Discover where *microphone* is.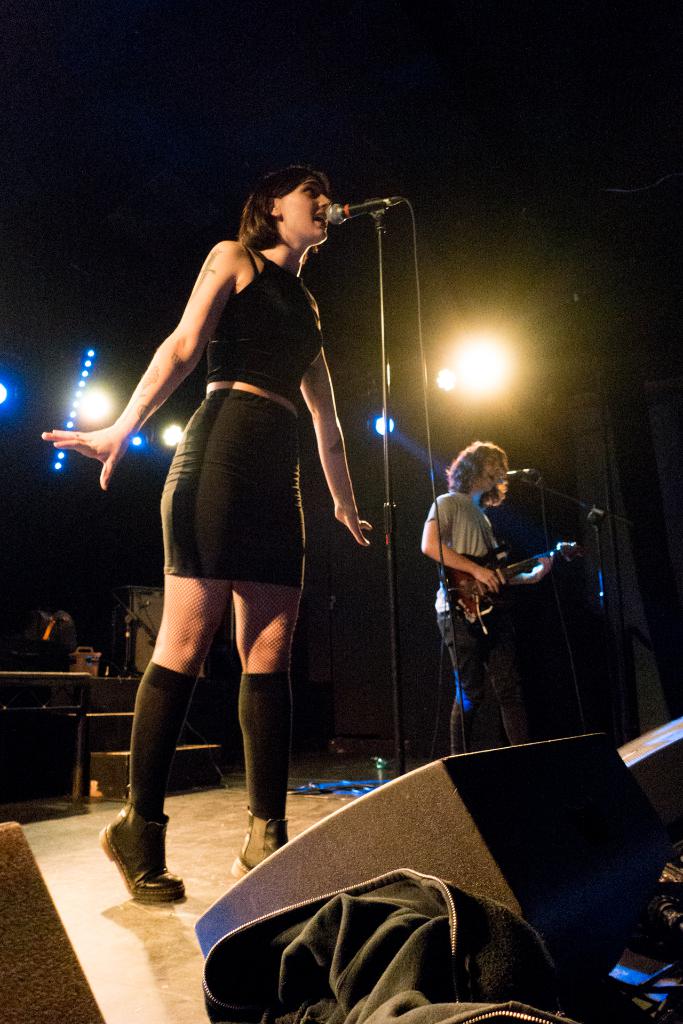
Discovered at 317/180/410/239.
